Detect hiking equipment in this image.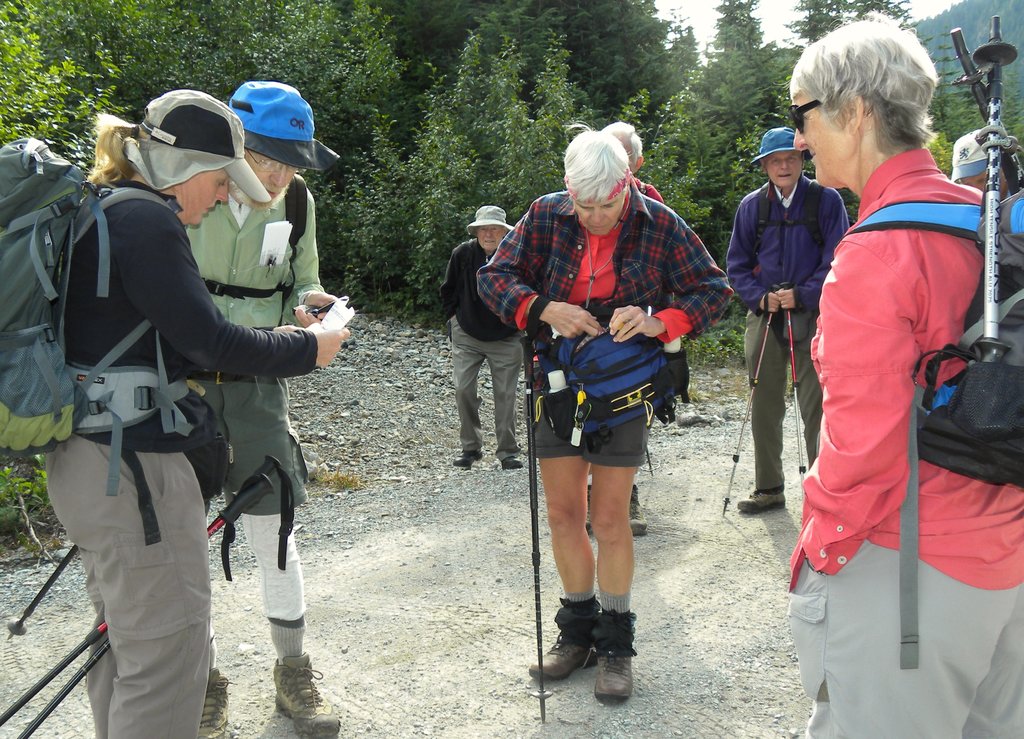
Detection: x1=15 y1=475 x2=275 y2=738.
